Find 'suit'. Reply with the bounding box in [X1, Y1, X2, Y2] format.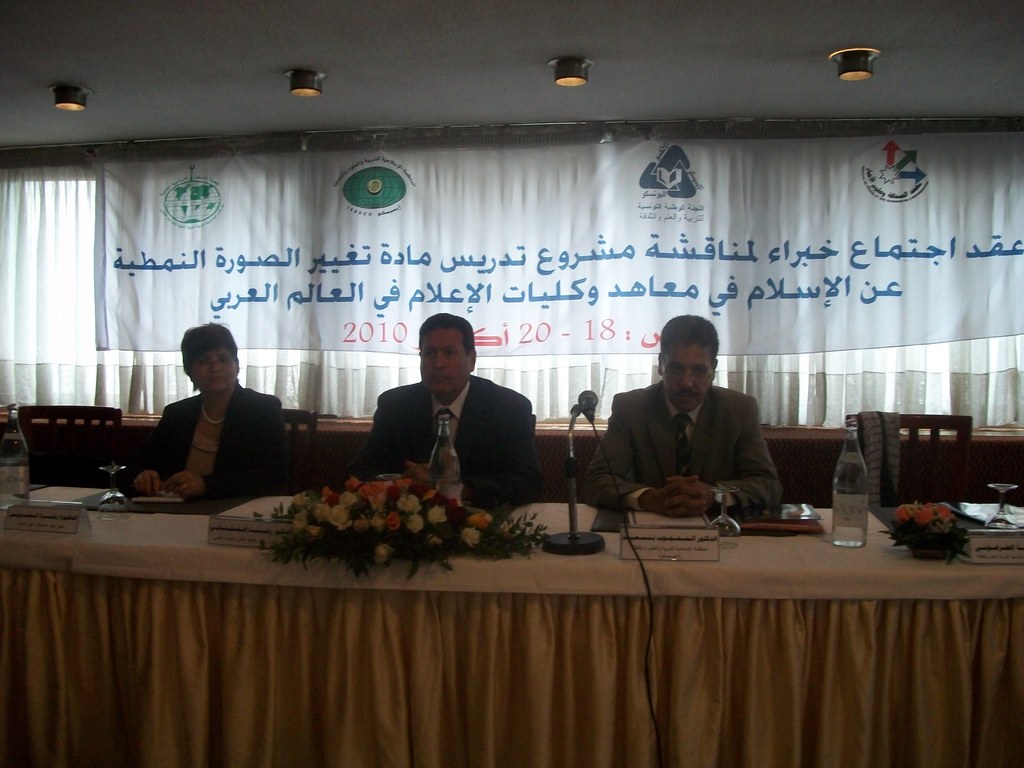
[140, 383, 287, 493].
